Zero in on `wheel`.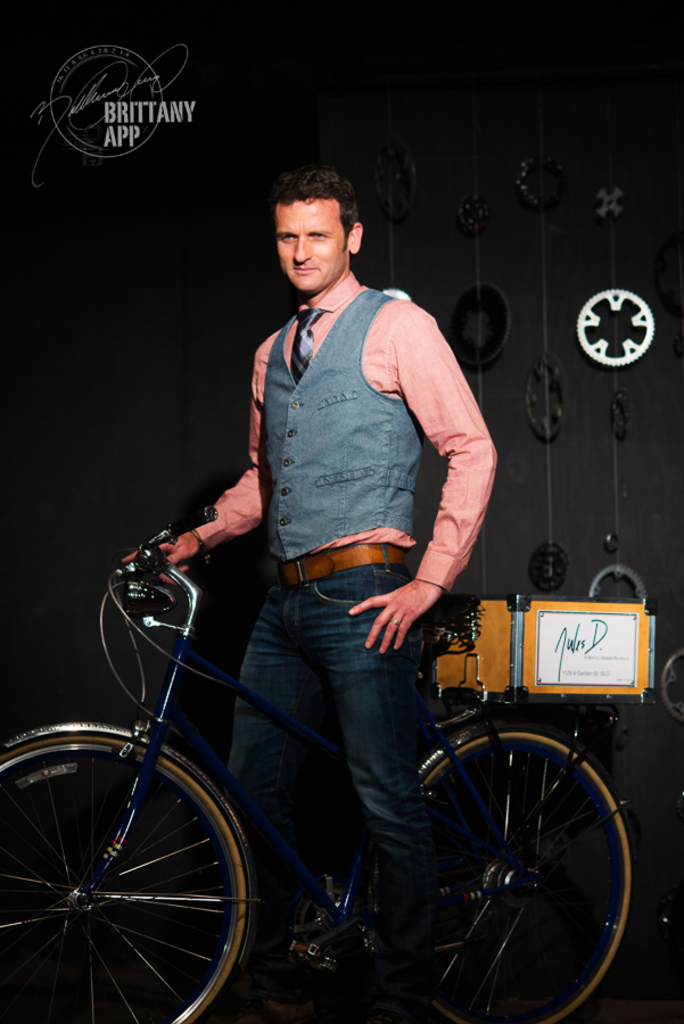
Zeroed in: {"x1": 429, "y1": 732, "x2": 638, "y2": 1023}.
